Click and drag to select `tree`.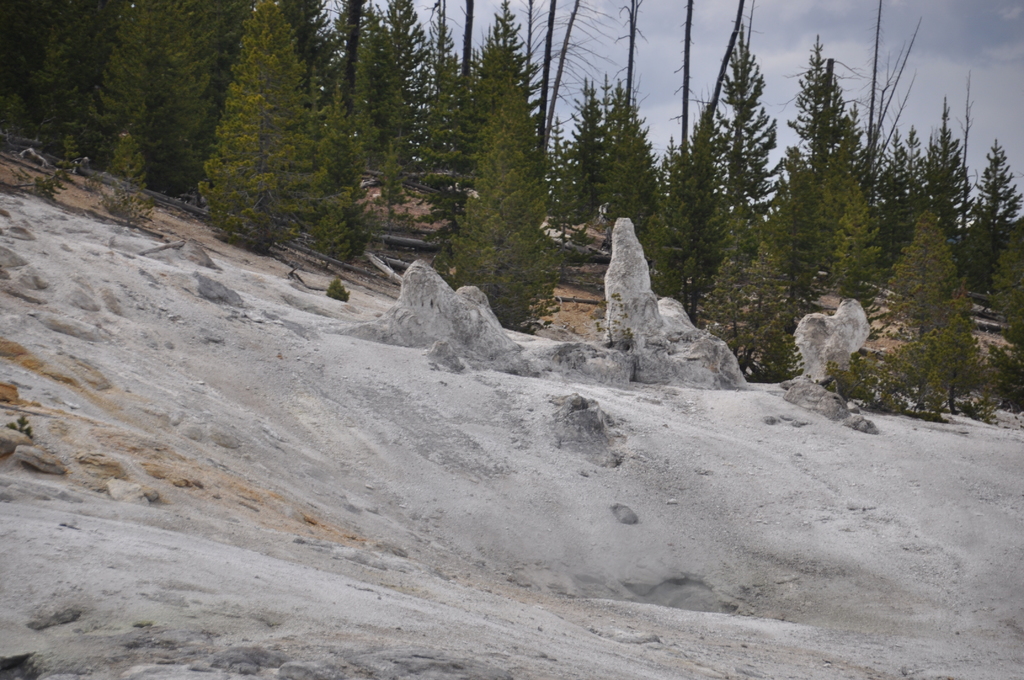
Selection: (x1=993, y1=198, x2=1023, y2=357).
